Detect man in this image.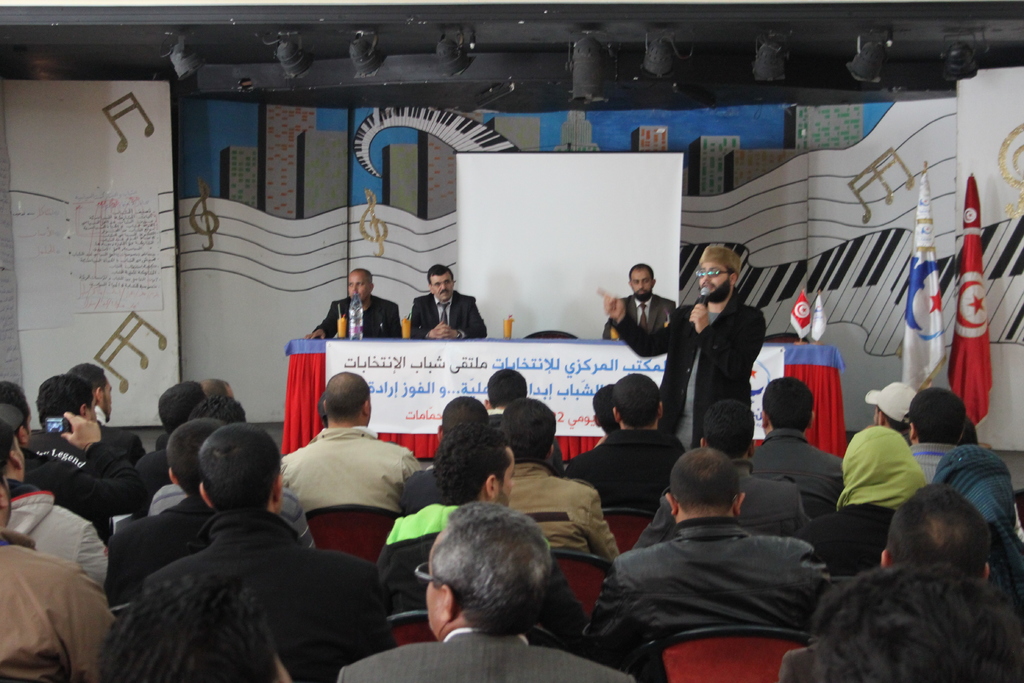
Detection: {"x1": 409, "y1": 261, "x2": 489, "y2": 342}.
